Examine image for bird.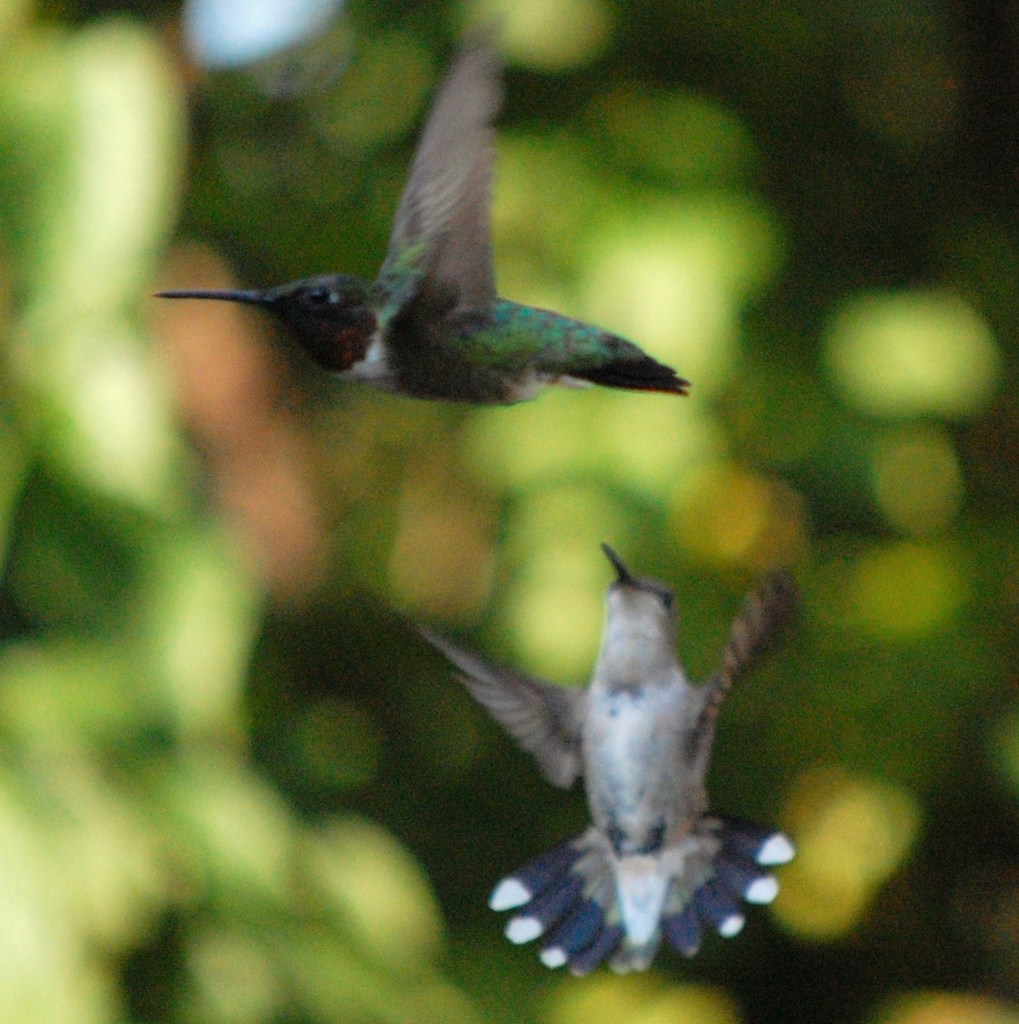
Examination result: x1=353, y1=531, x2=830, y2=975.
